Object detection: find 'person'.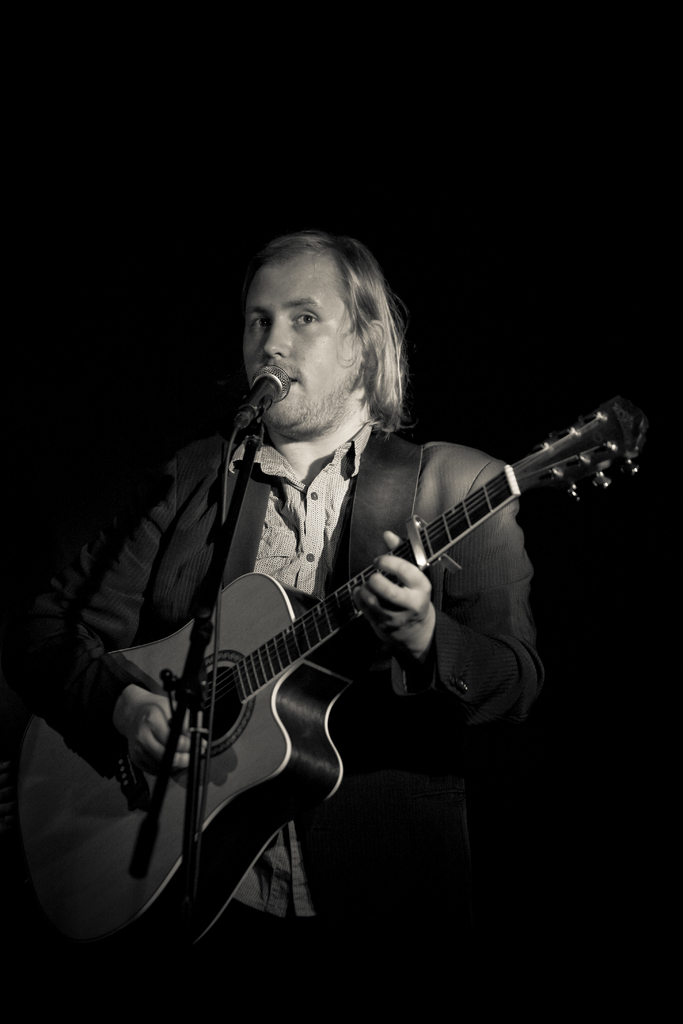
x1=40, y1=239, x2=562, y2=1023.
